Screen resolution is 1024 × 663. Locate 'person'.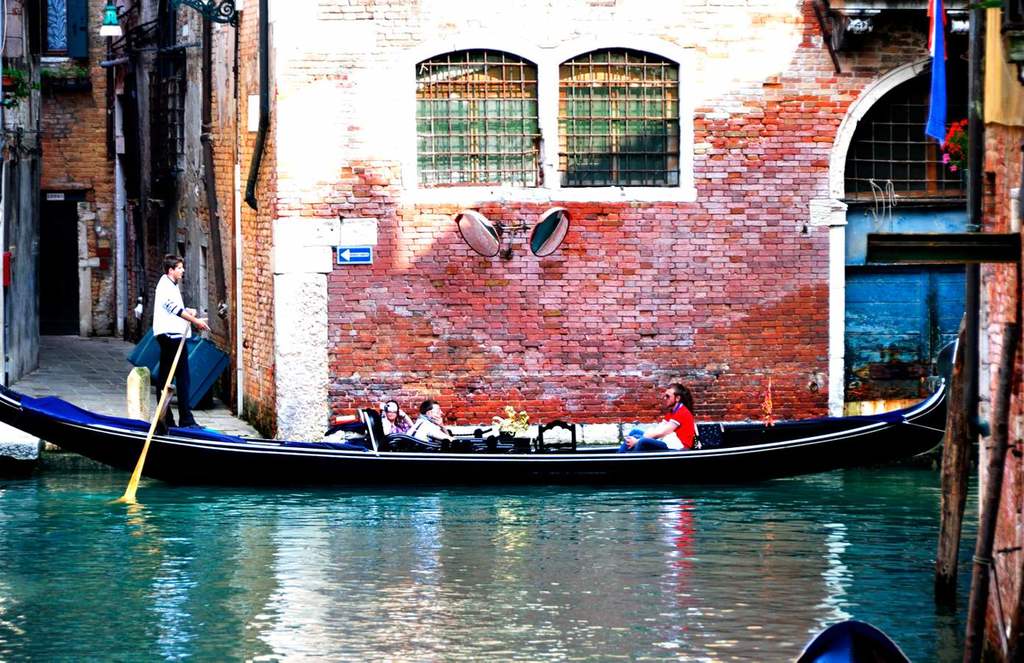
bbox(125, 247, 206, 435).
